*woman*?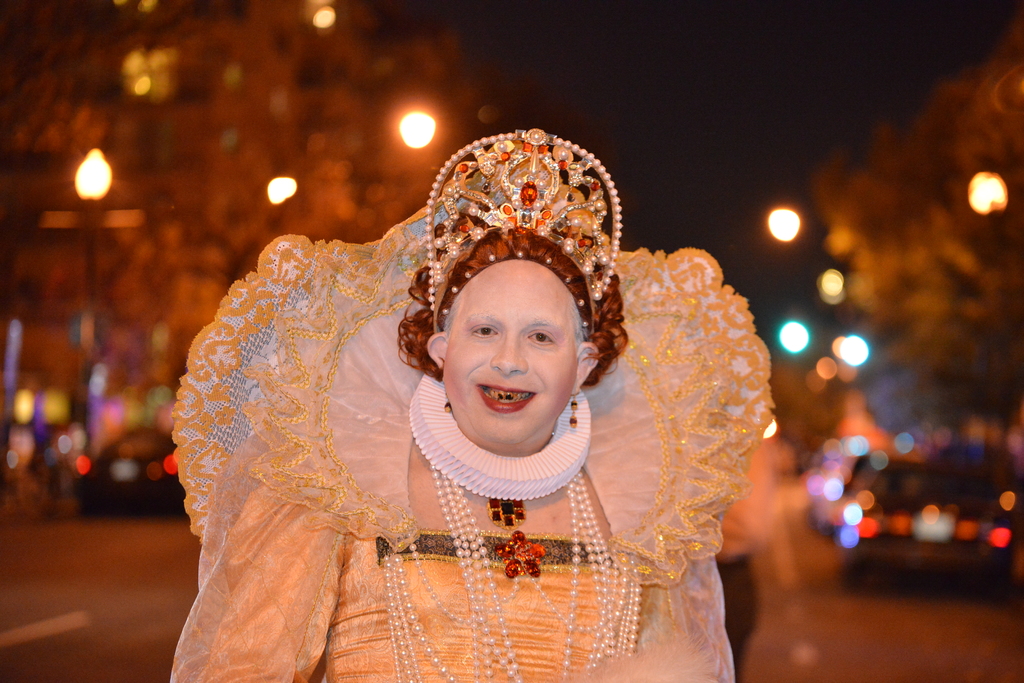
x1=157 y1=117 x2=778 y2=638
